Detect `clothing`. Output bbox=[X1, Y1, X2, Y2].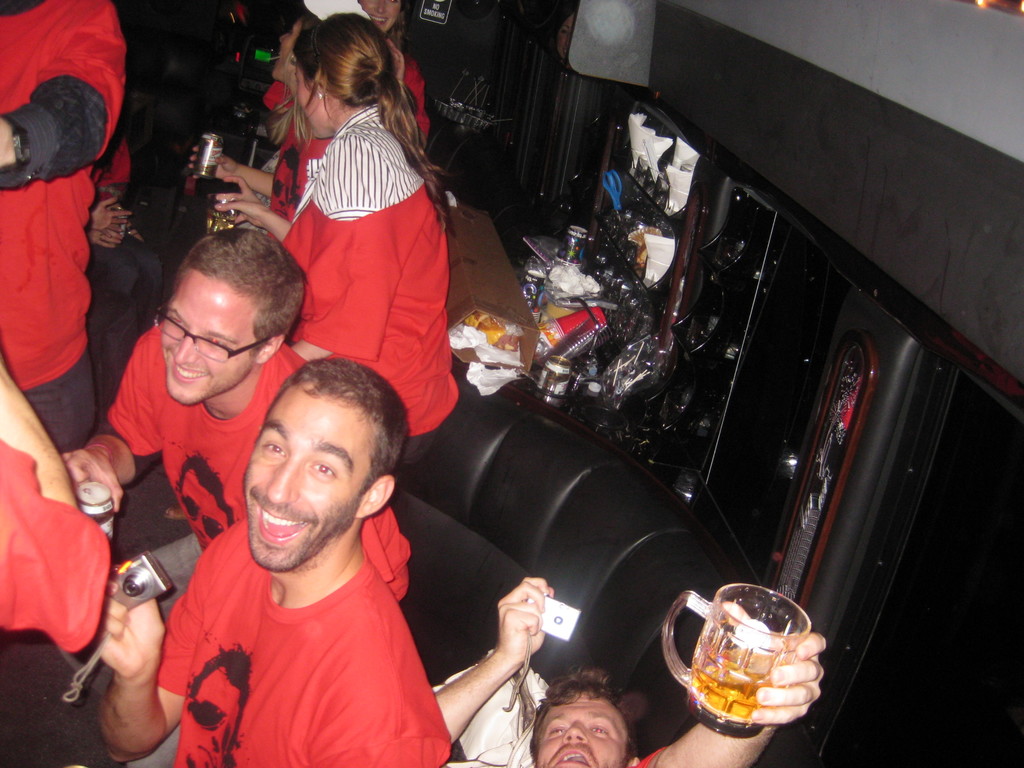
bbox=[72, 322, 326, 539].
